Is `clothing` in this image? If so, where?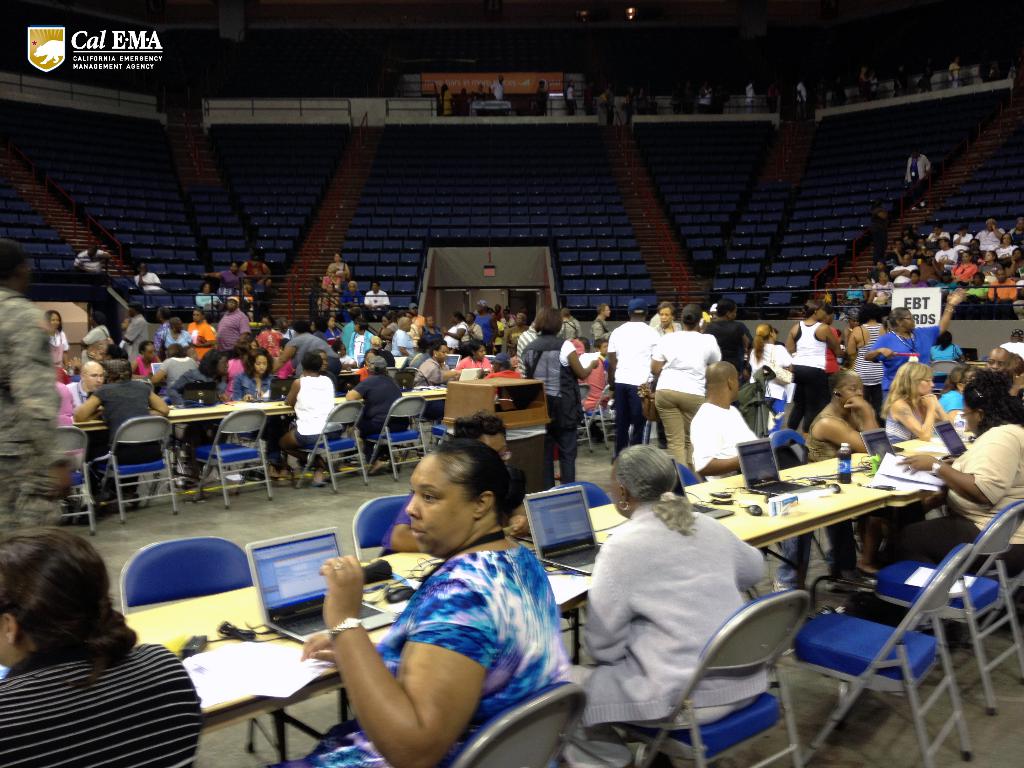
Yes, at 498:318:519:349.
